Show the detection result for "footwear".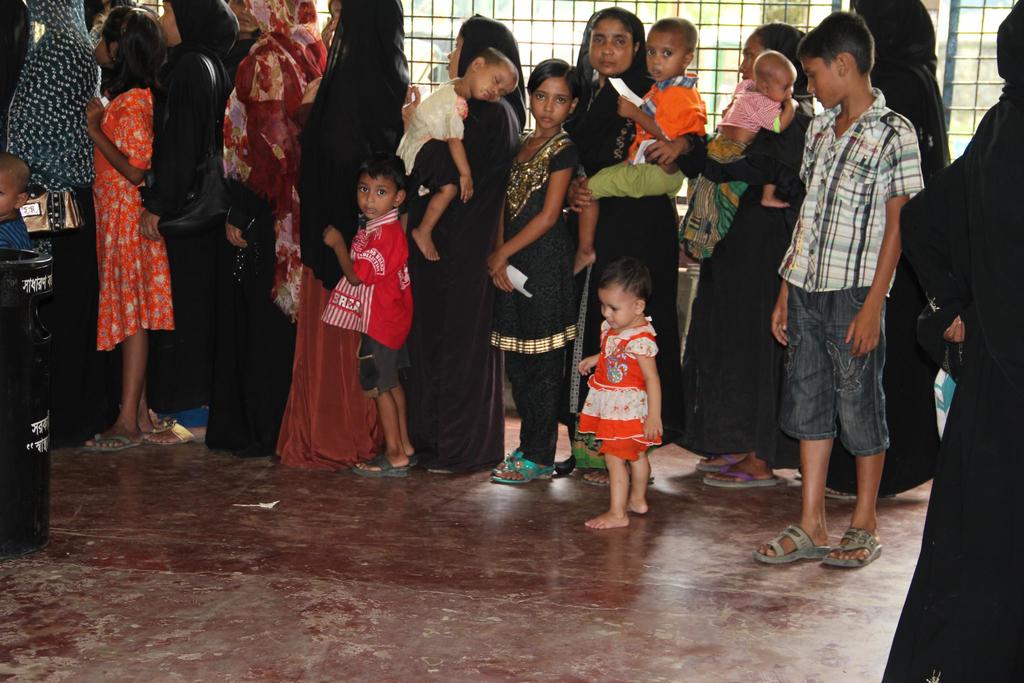
824 488 892 501.
